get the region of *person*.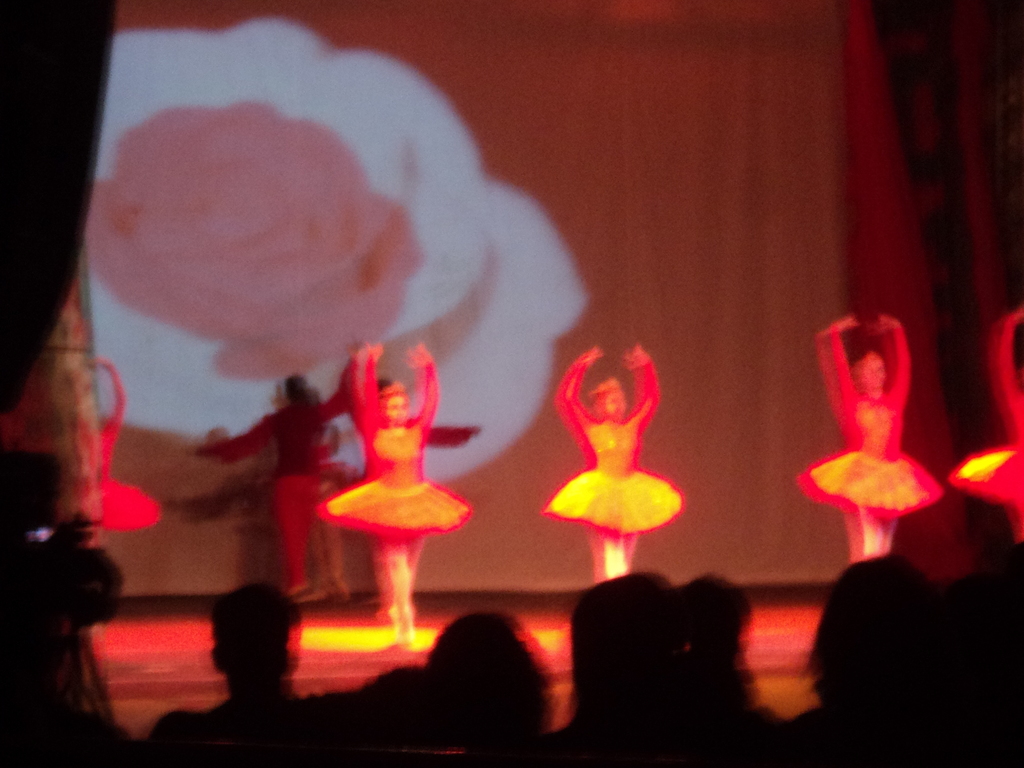
(x1=384, y1=607, x2=564, y2=766).
